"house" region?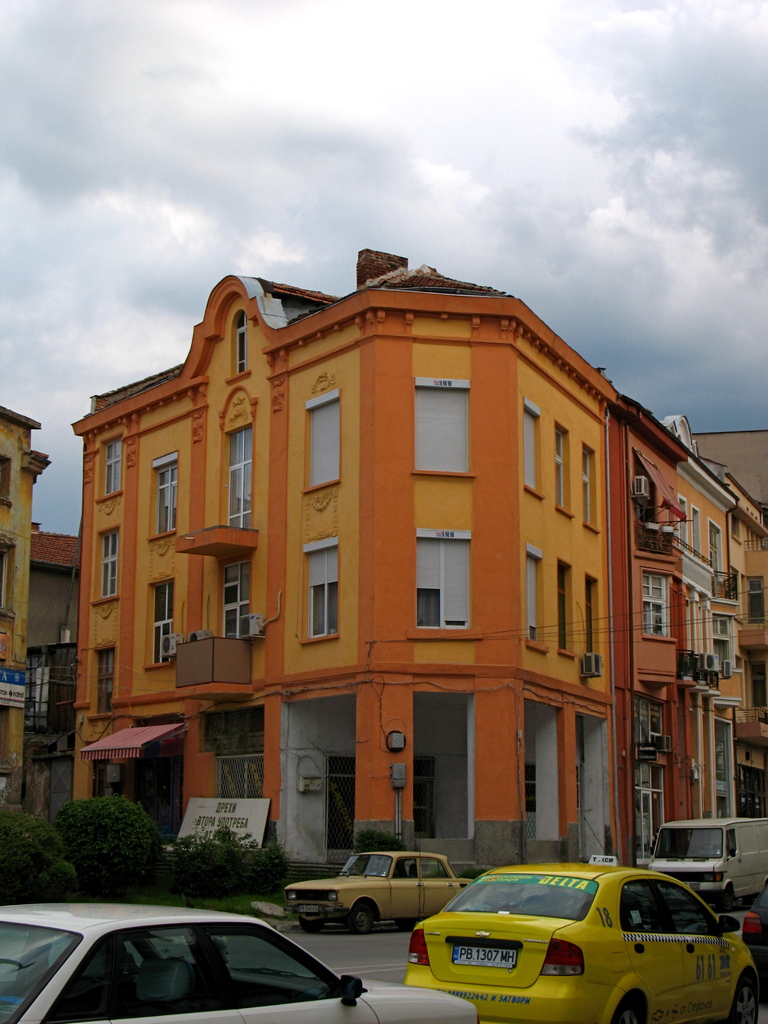
x1=680 y1=442 x2=767 y2=827
